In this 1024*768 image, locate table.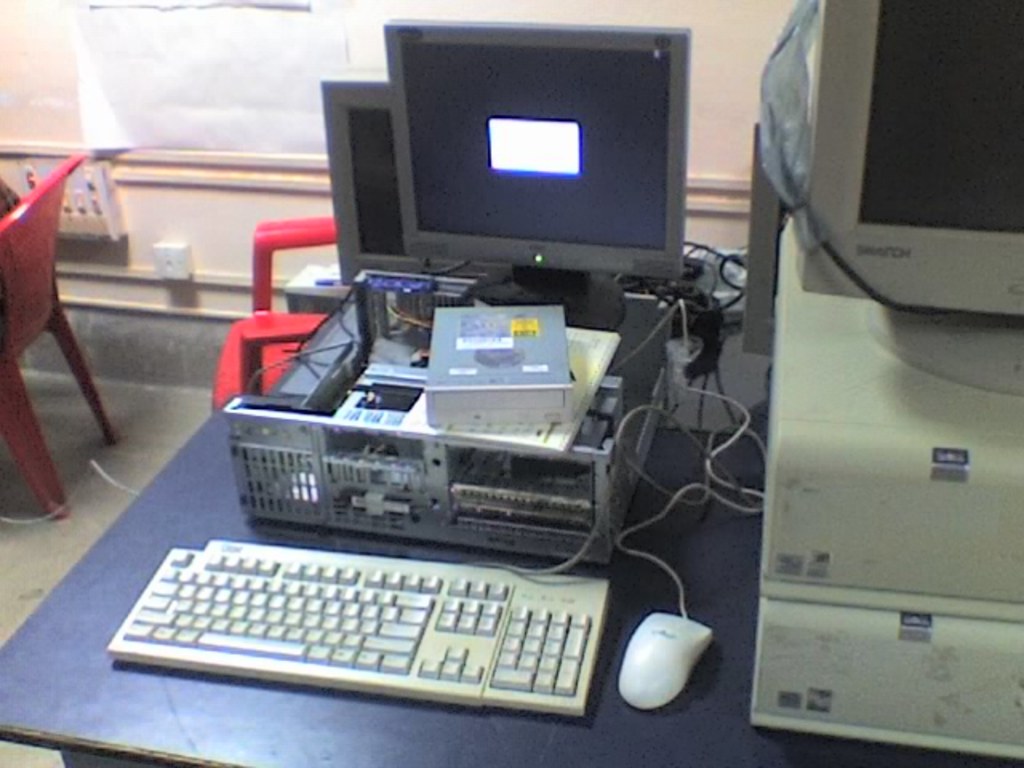
Bounding box: BBox(0, 387, 1022, 766).
